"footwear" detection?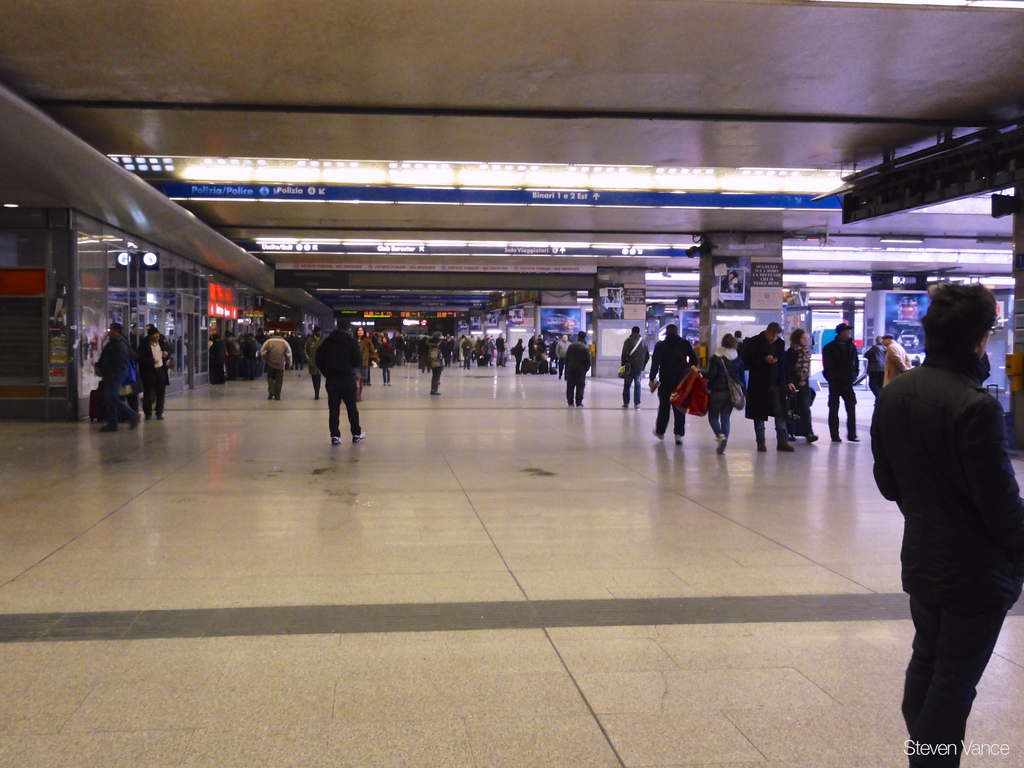
box(266, 391, 274, 399)
